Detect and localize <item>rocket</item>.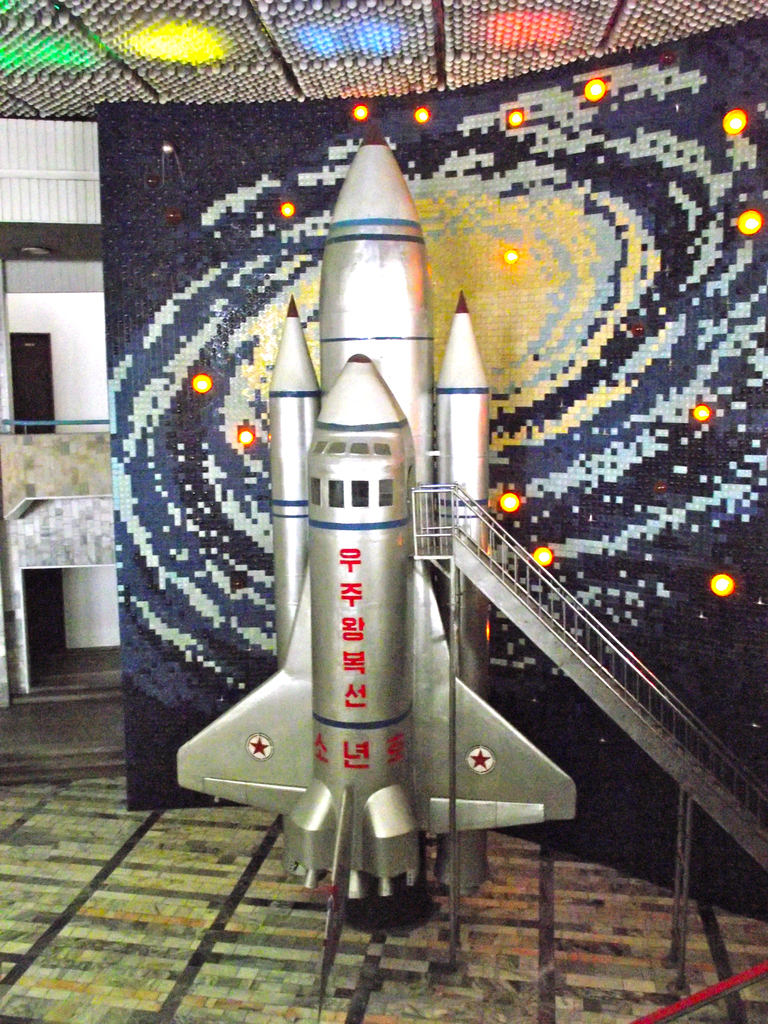
Localized at [x1=174, y1=124, x2=575, y2=1023].
